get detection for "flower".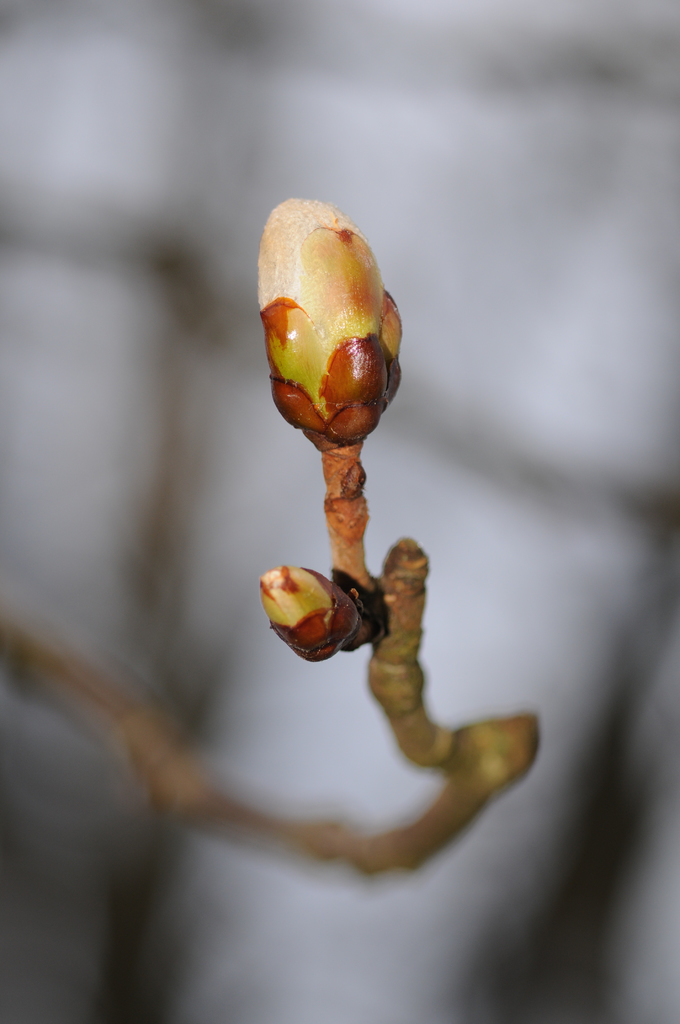
Detection: bbox(255, 197, 406, 447).
